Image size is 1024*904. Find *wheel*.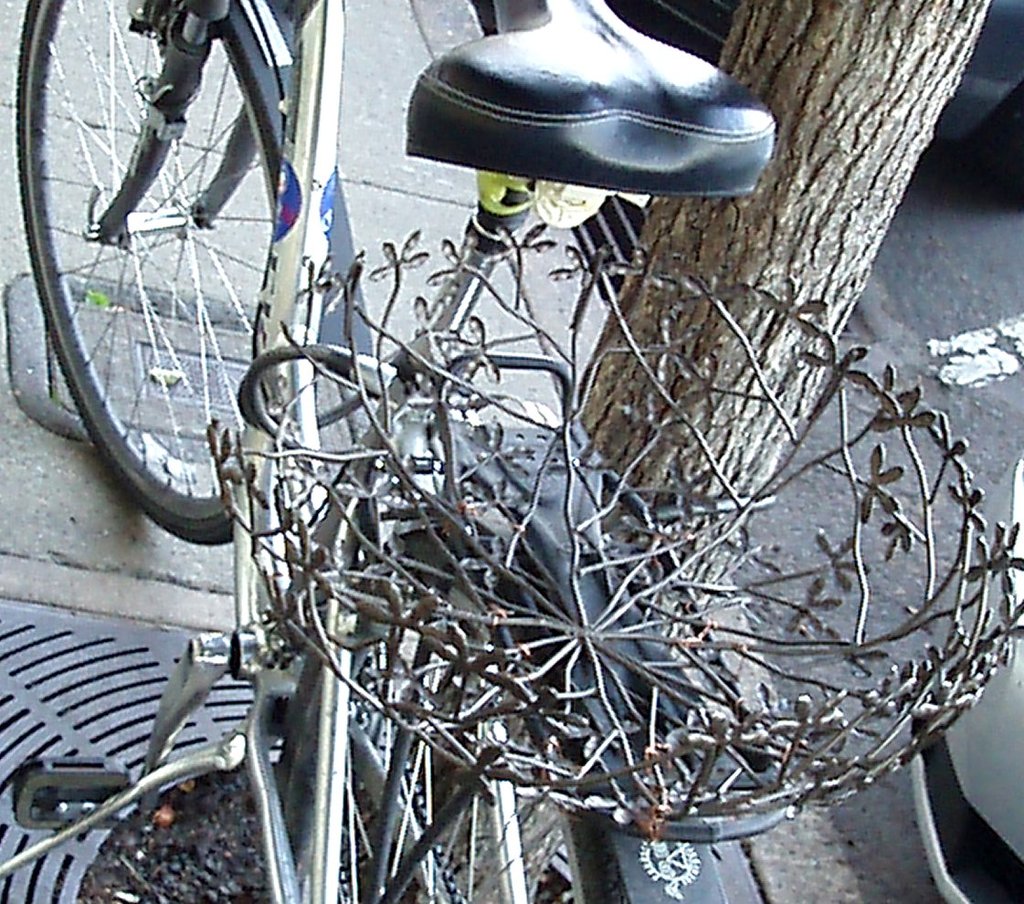
bbox(13, 0, 227, 542).
